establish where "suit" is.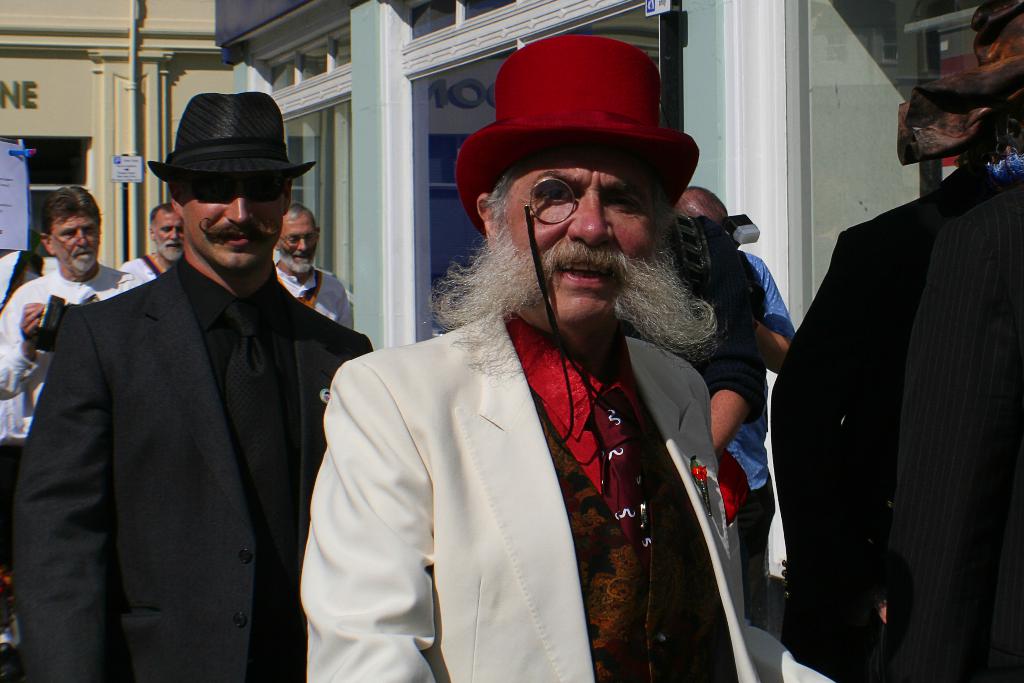
Established at bbox=(769, 151, 999, 682).
